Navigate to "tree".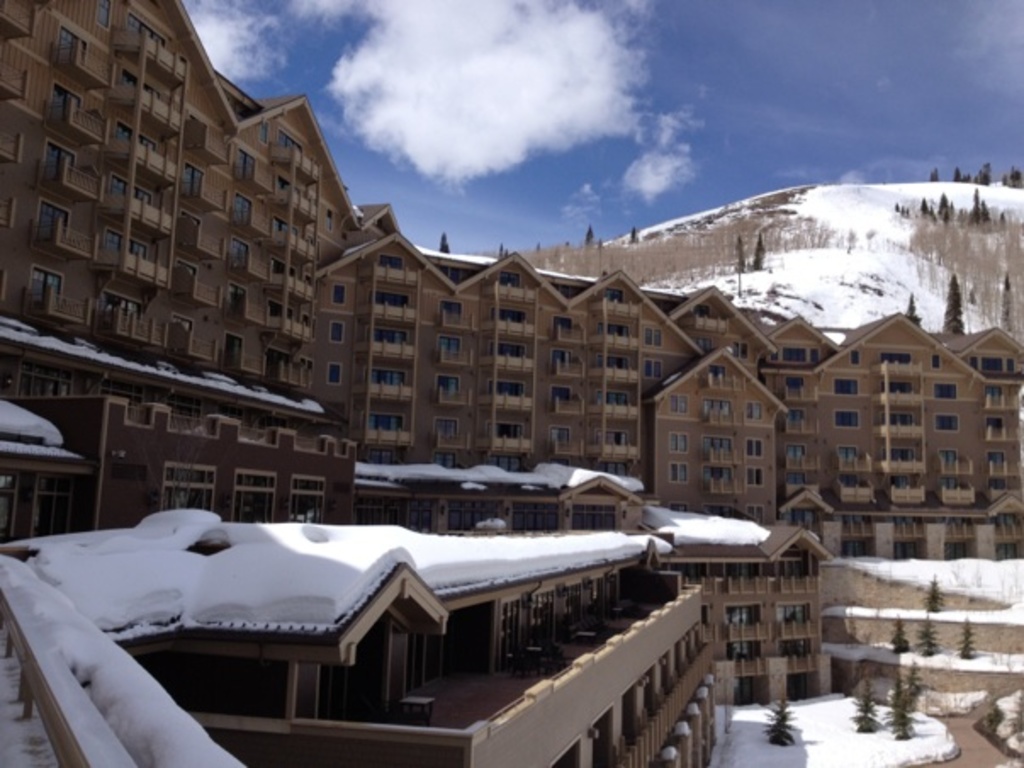
Navigation target: bbox=(941, 267, 959, 335).
